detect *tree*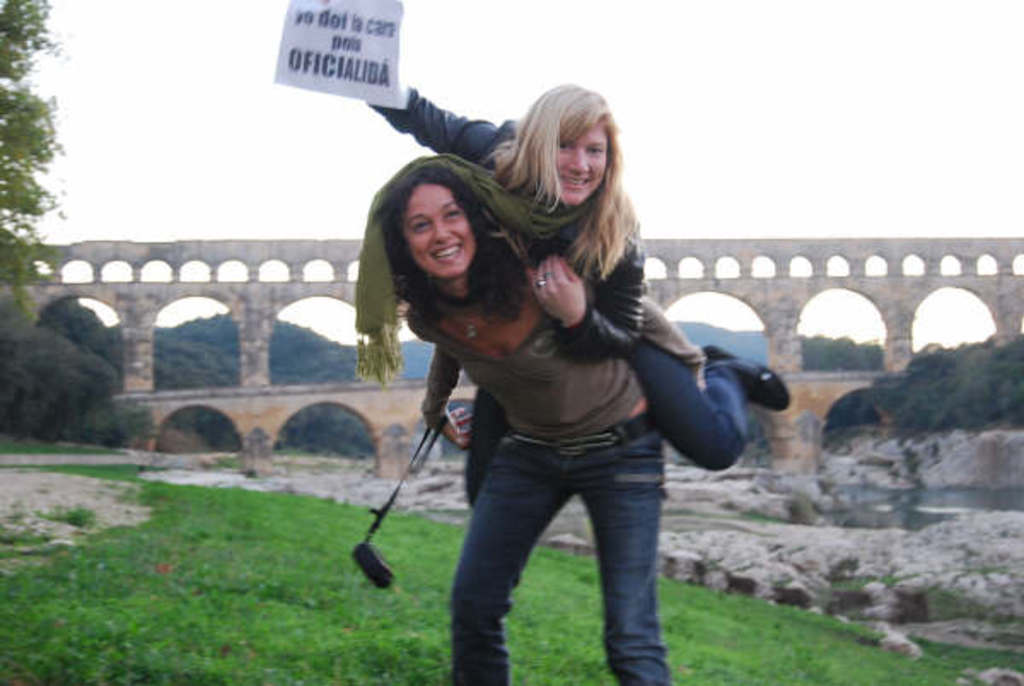
5 12 75 285
